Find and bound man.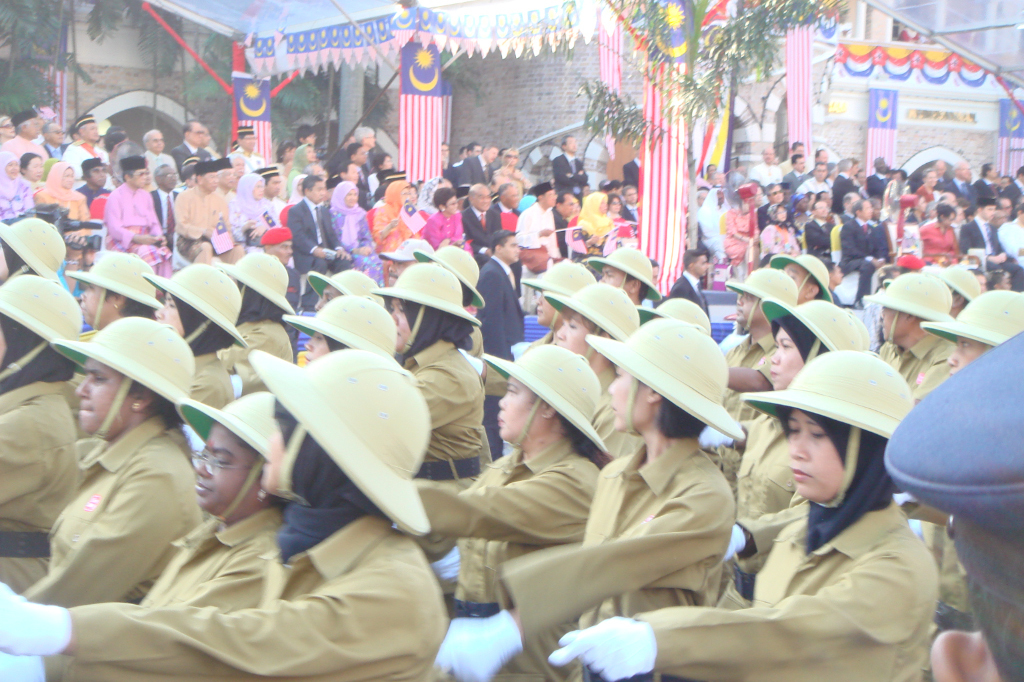
Bound: 457,140,501,189.
